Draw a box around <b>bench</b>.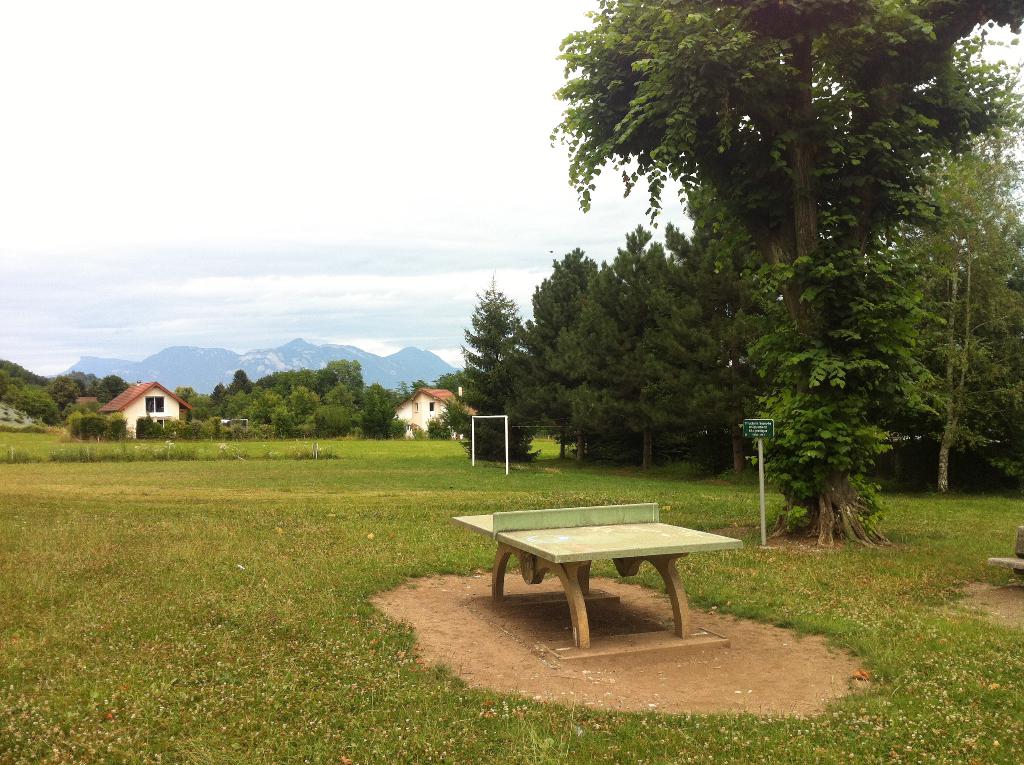
451:501:748:656.
